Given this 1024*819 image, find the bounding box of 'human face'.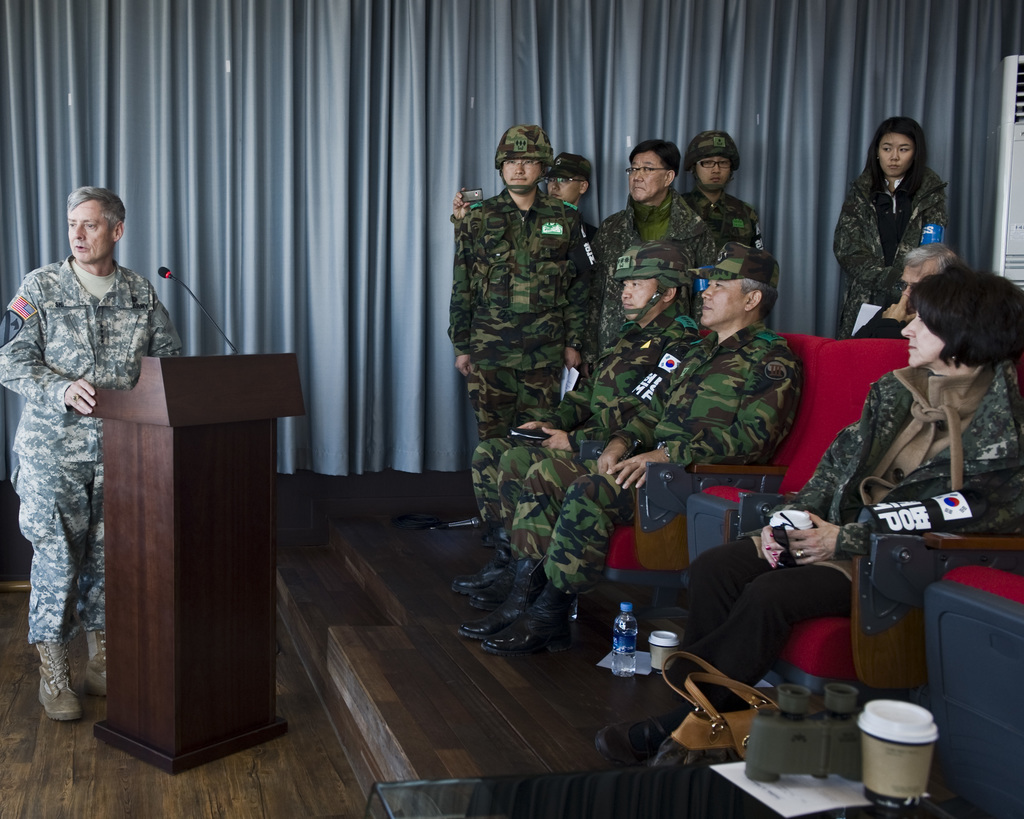
bbox=(557, 176, 580, 201).
